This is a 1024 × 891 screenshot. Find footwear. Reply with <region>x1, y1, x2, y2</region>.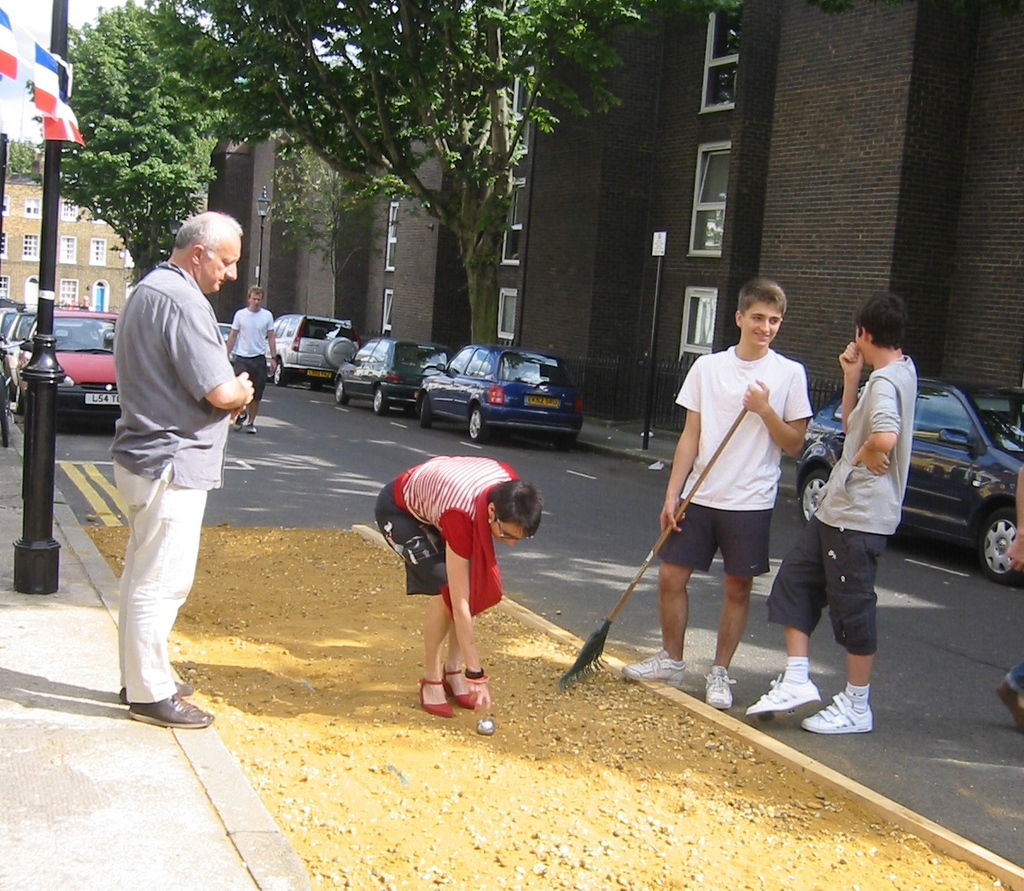
<region>419, 676, 446, 716</region>.
